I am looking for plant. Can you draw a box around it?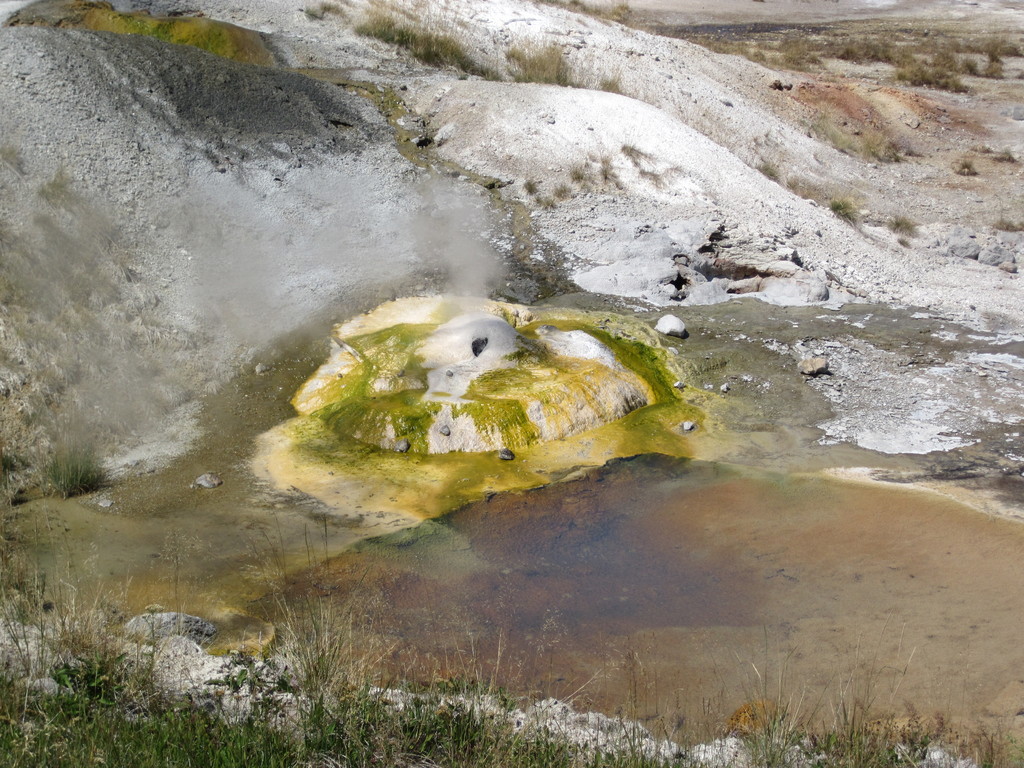
Sure, the bounding box is bbox(887, 212, 922, 241).
